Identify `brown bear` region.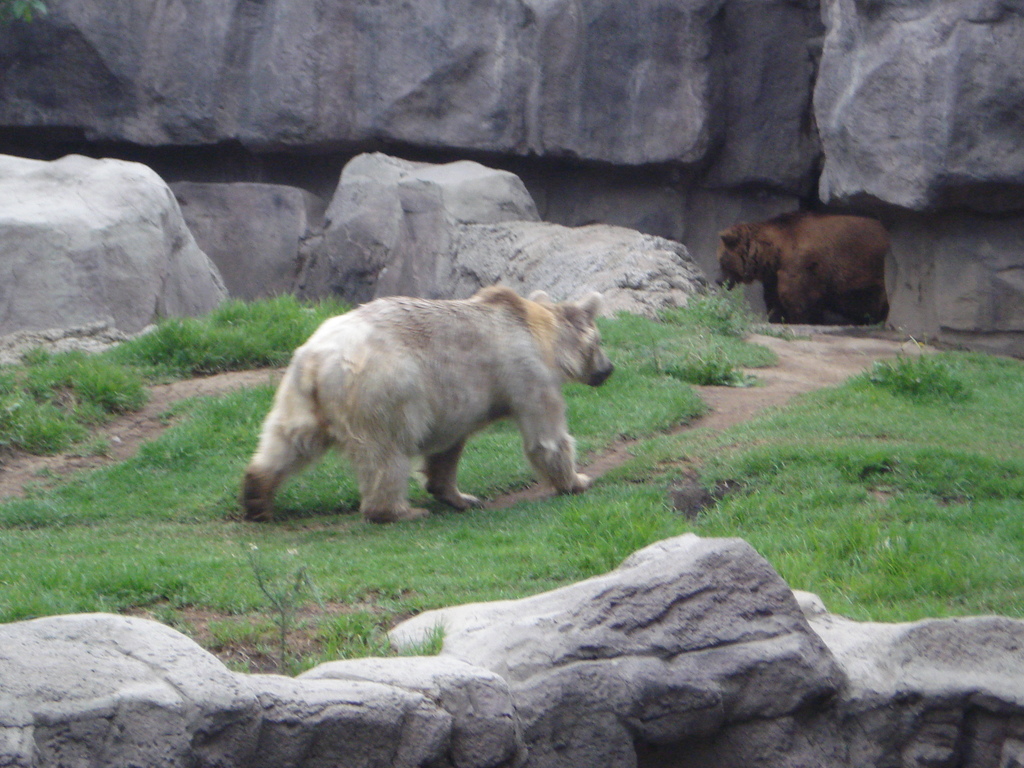
Region: bbox(712, 199, 892, 326).
